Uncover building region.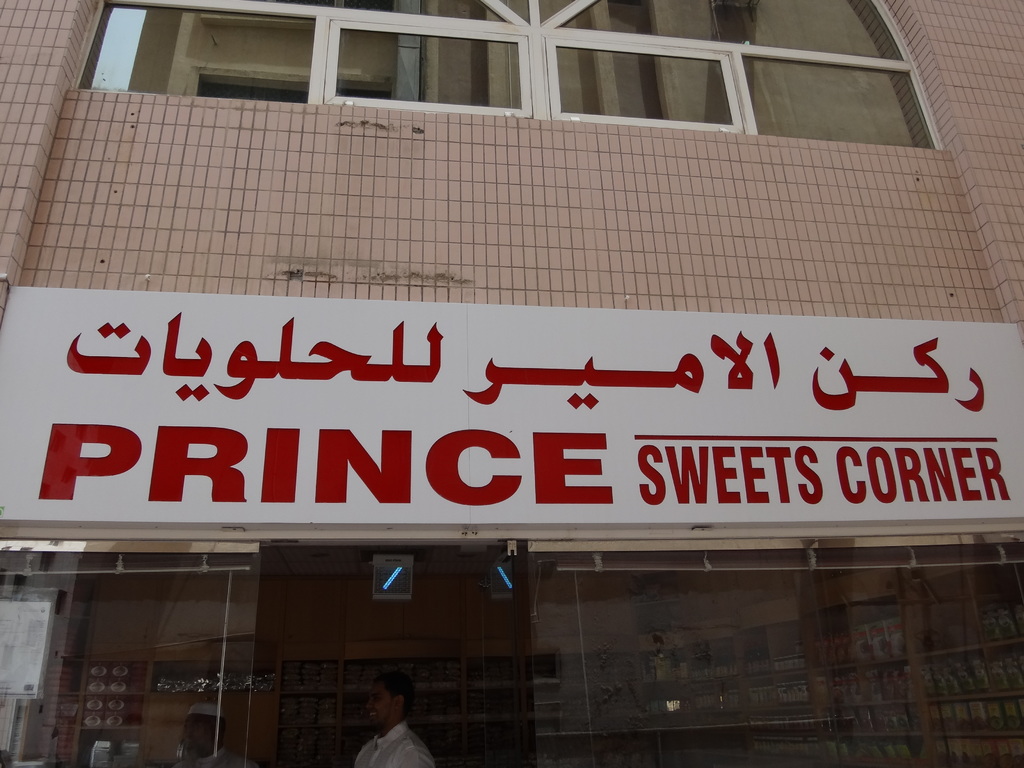
Uncovered: box(0, 0, 1023, 767).
